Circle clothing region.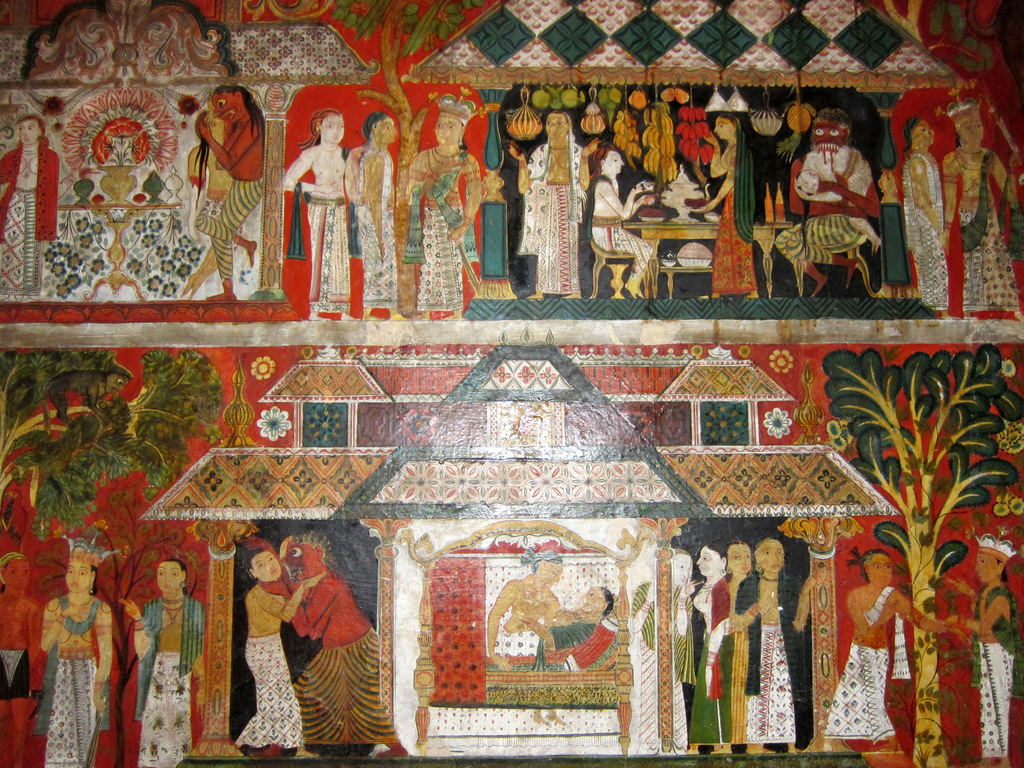
Region: box=[685, 575, 730, 744].
